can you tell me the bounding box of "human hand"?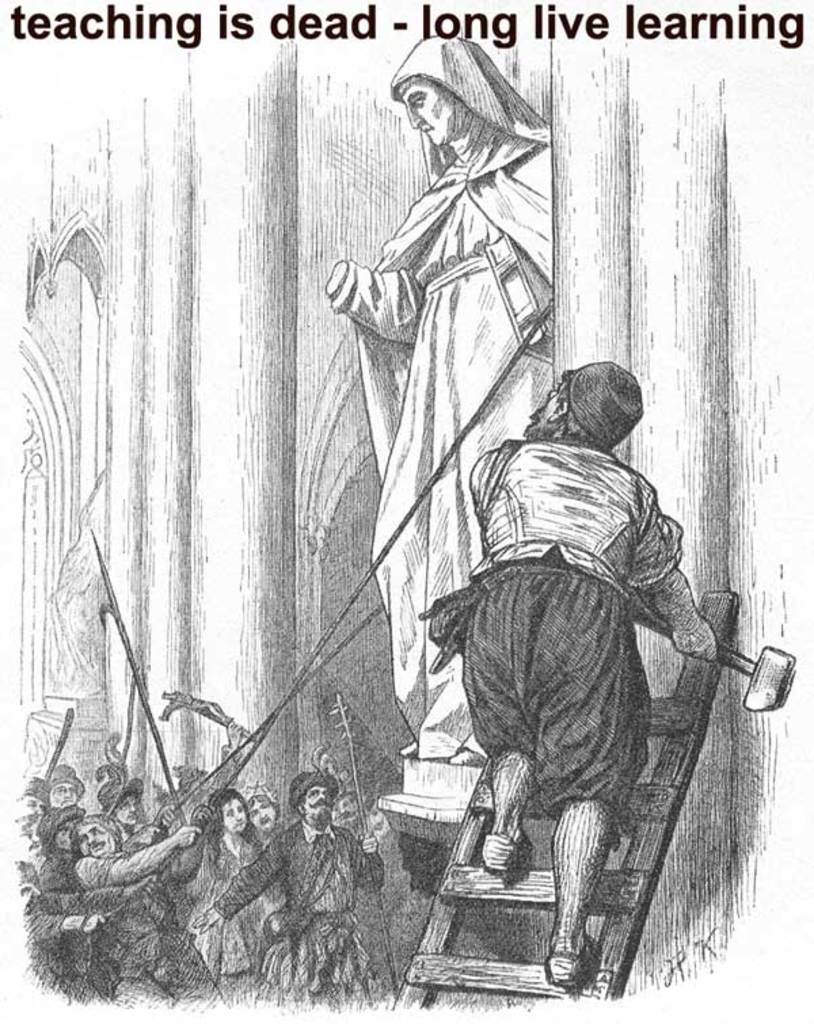
176:823:204:850.
